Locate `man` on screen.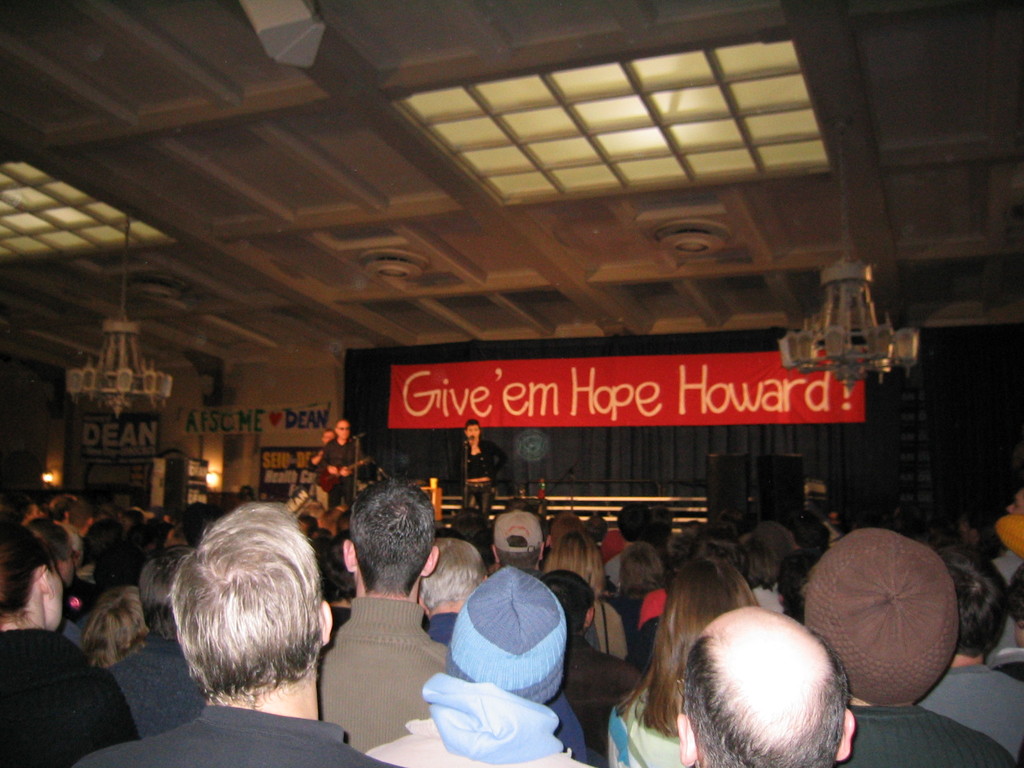
On screen at bbox(309, 429, 333, 506).
